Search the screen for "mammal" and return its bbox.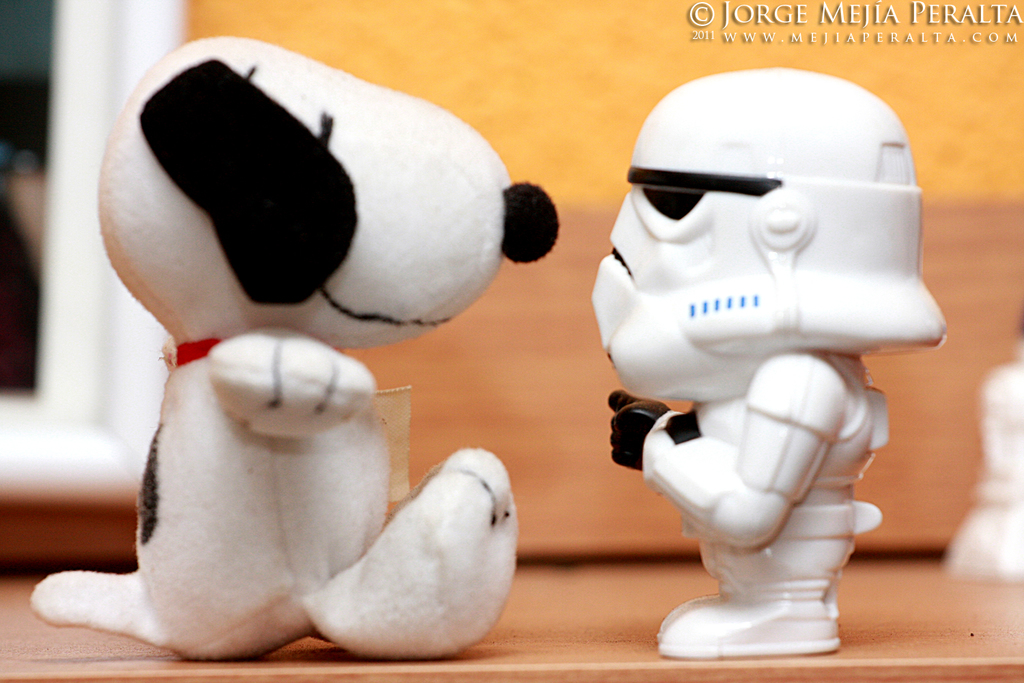
Found: [left=44, top=72, right=587, bottom=641].
